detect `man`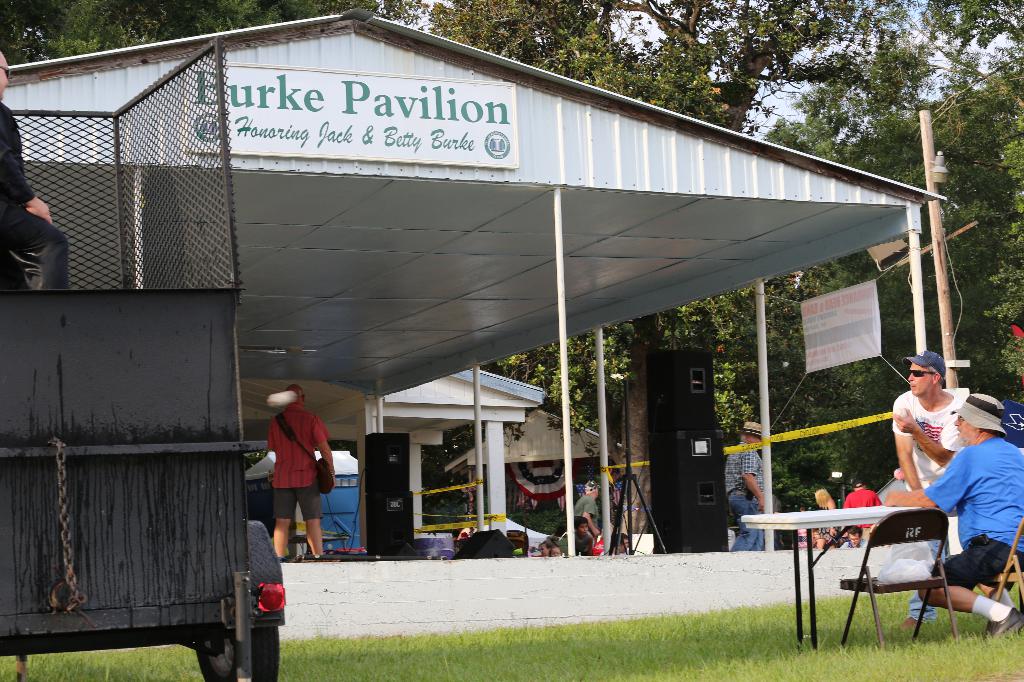
{"x1": 885, "y1": 392, "x2": 1023, "y2": 645}
